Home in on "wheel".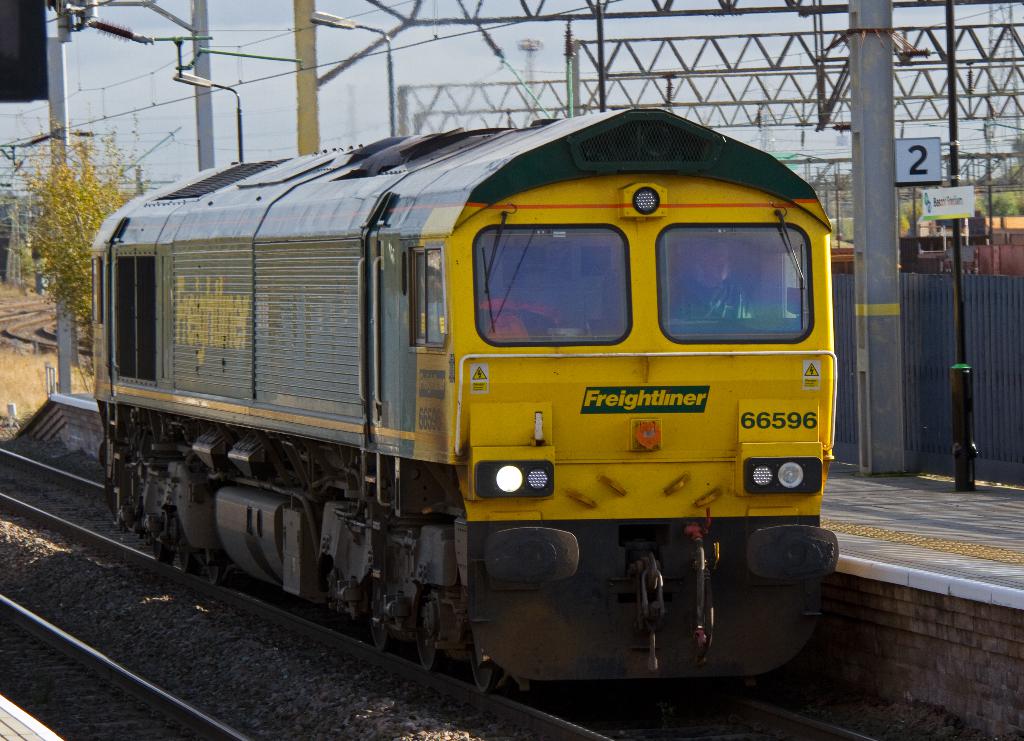
Homed in at {"x1": 365, "y1": 601, "x2": 404, "y2": 654}.
